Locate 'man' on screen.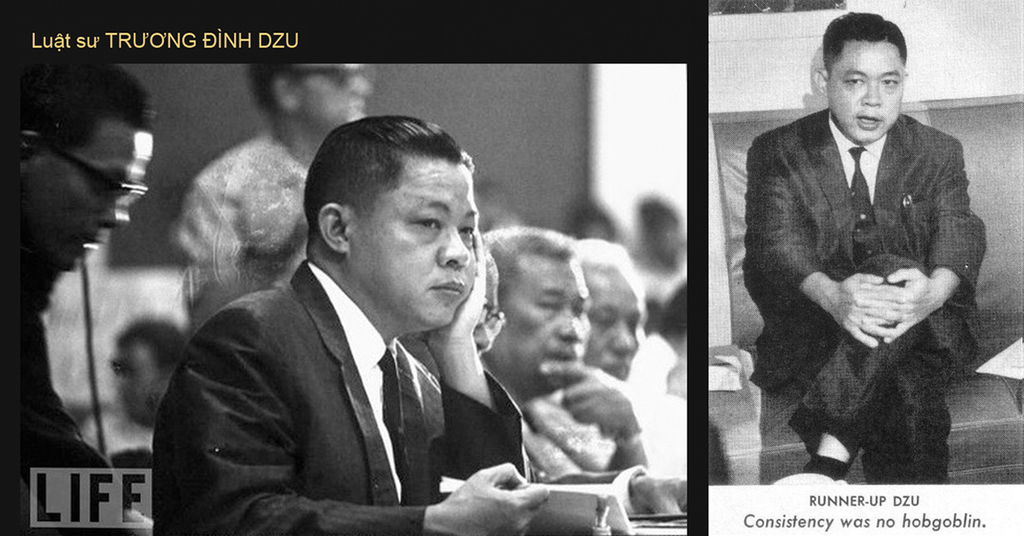
On screen at select_region(567, 239, 639, 387).
